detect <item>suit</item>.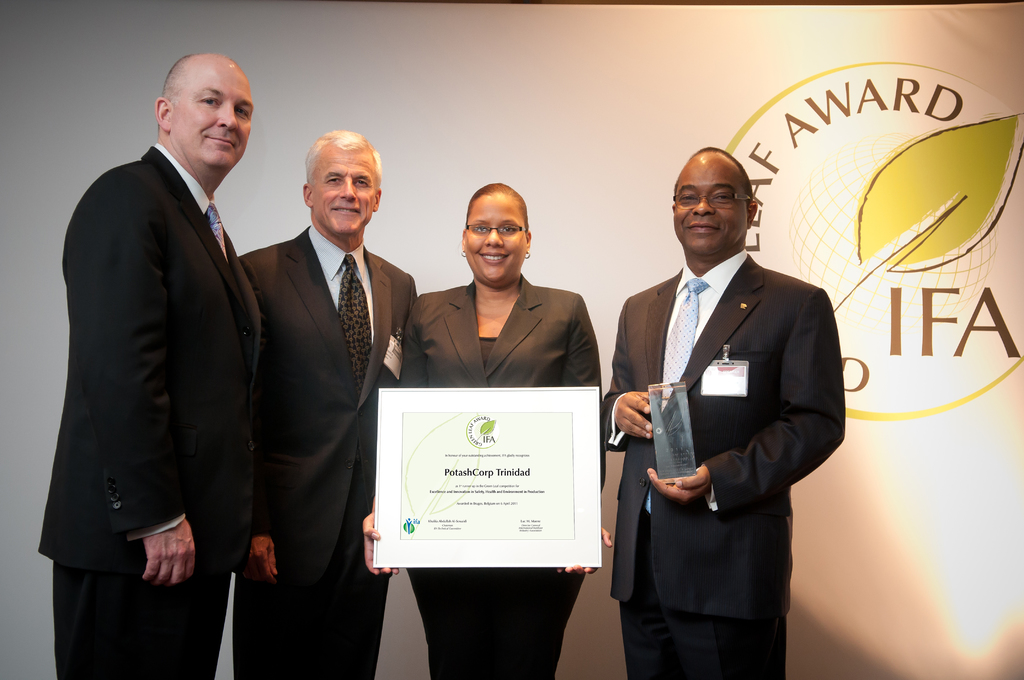
Detected at [237,223,419,679].
